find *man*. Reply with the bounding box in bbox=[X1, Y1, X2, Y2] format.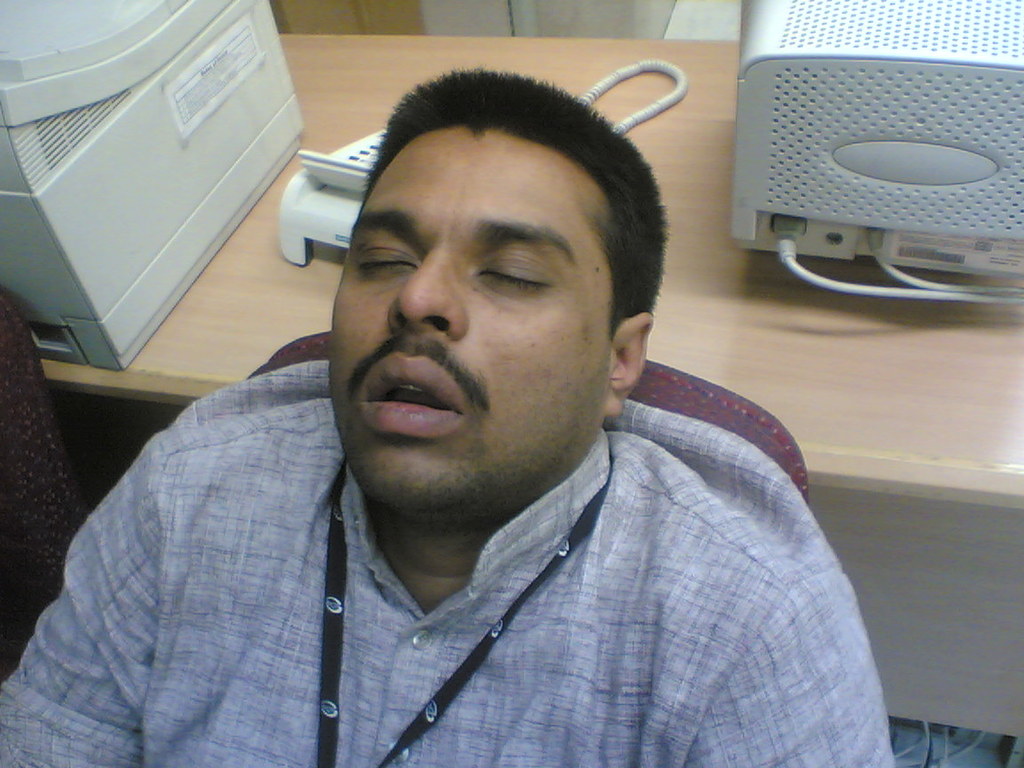
bbox=[35, 45, 900, 753].
